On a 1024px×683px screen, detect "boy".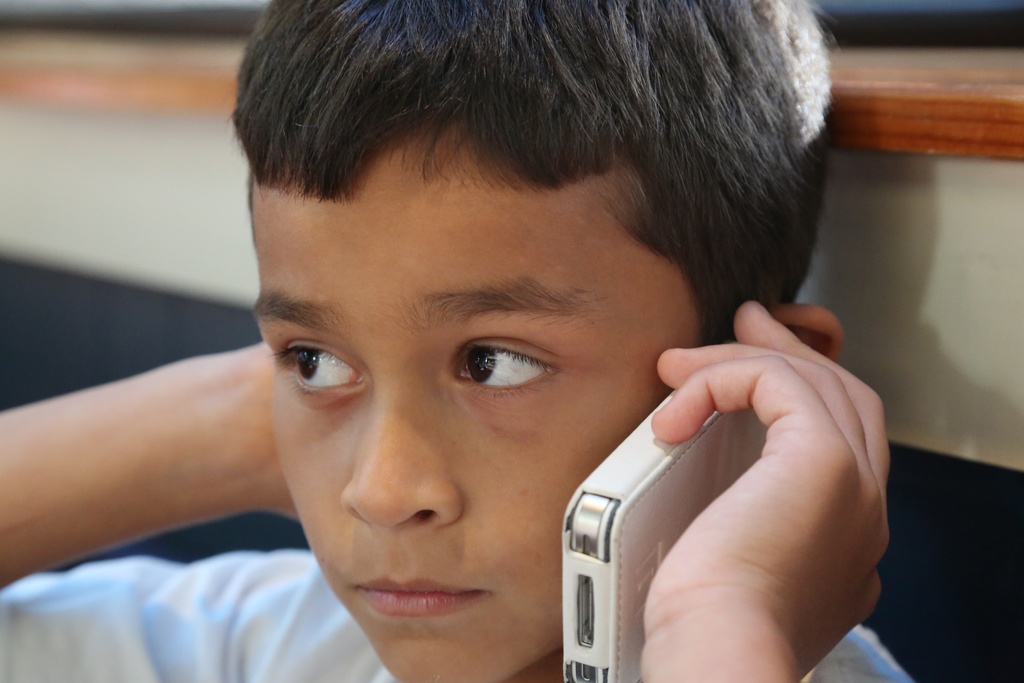
<bbox>0, 0, 916, 682</bbox>.
